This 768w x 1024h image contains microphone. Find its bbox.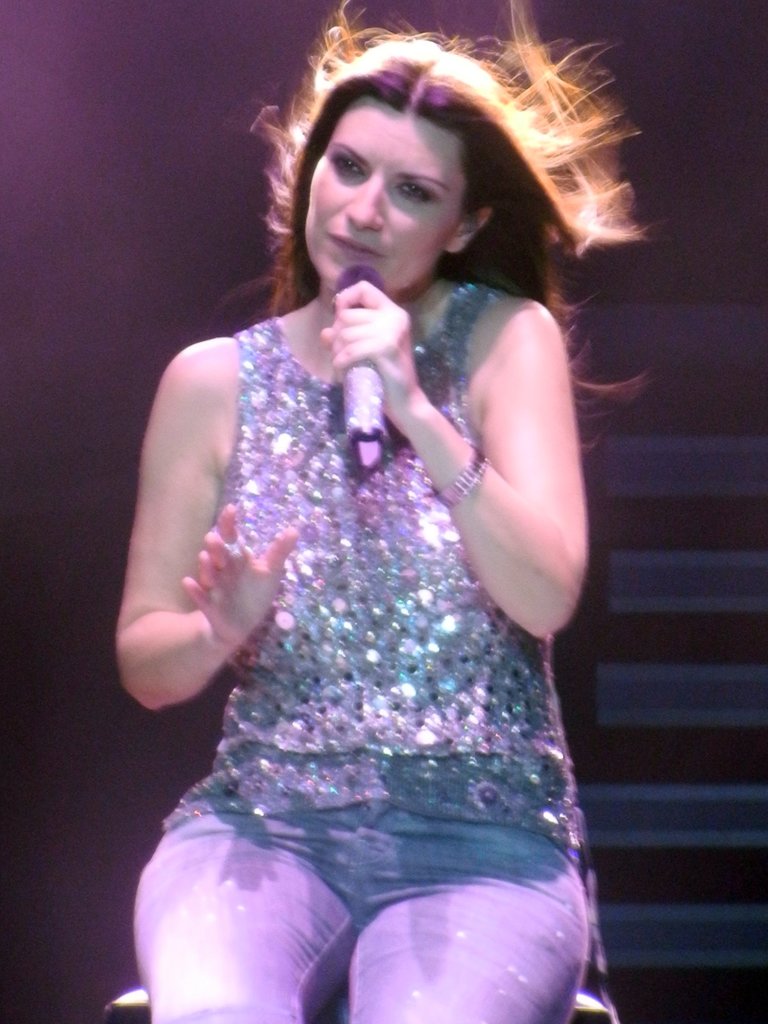
box=[346, 266, 387, 475].
